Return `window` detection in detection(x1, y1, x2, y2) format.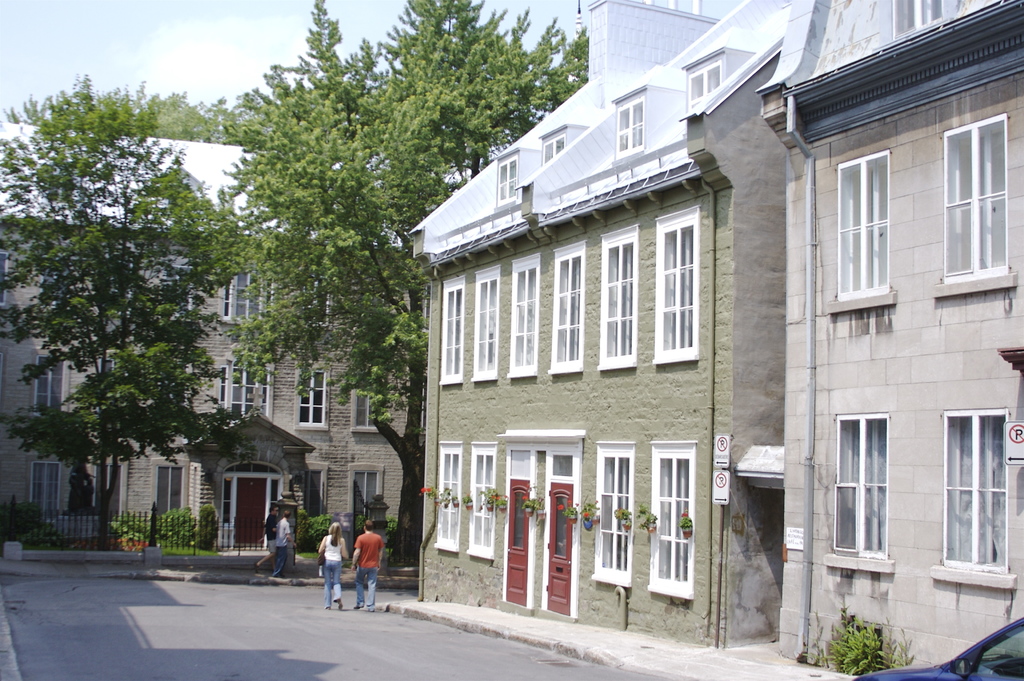
detection(36, 358, 68, 416).
